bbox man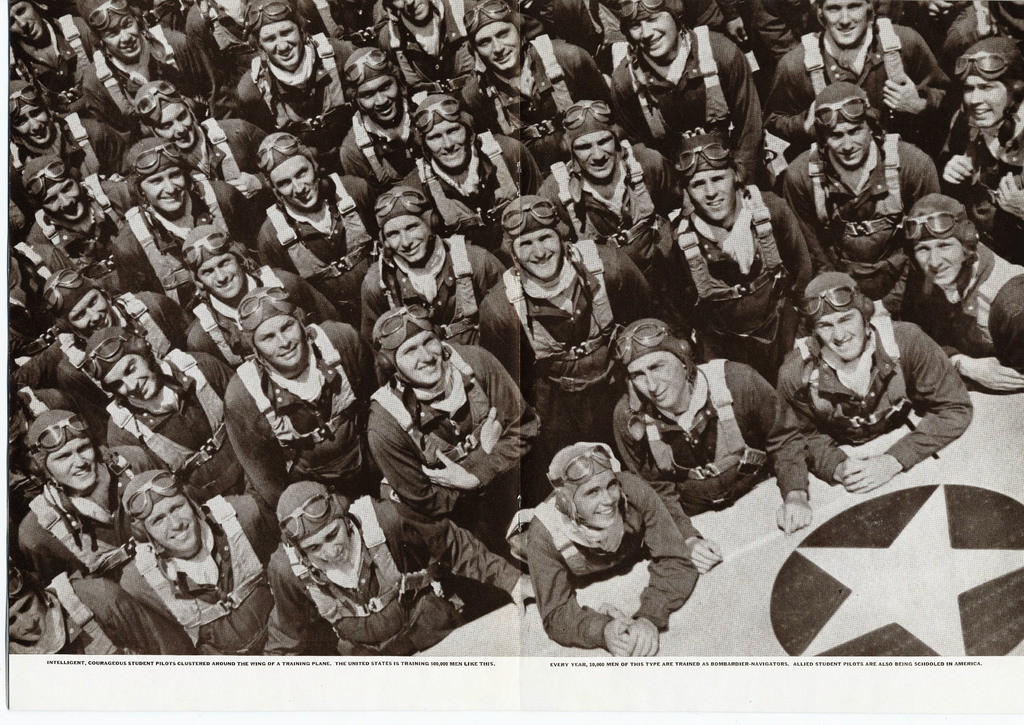
detection(357, 305, 538, 538)
